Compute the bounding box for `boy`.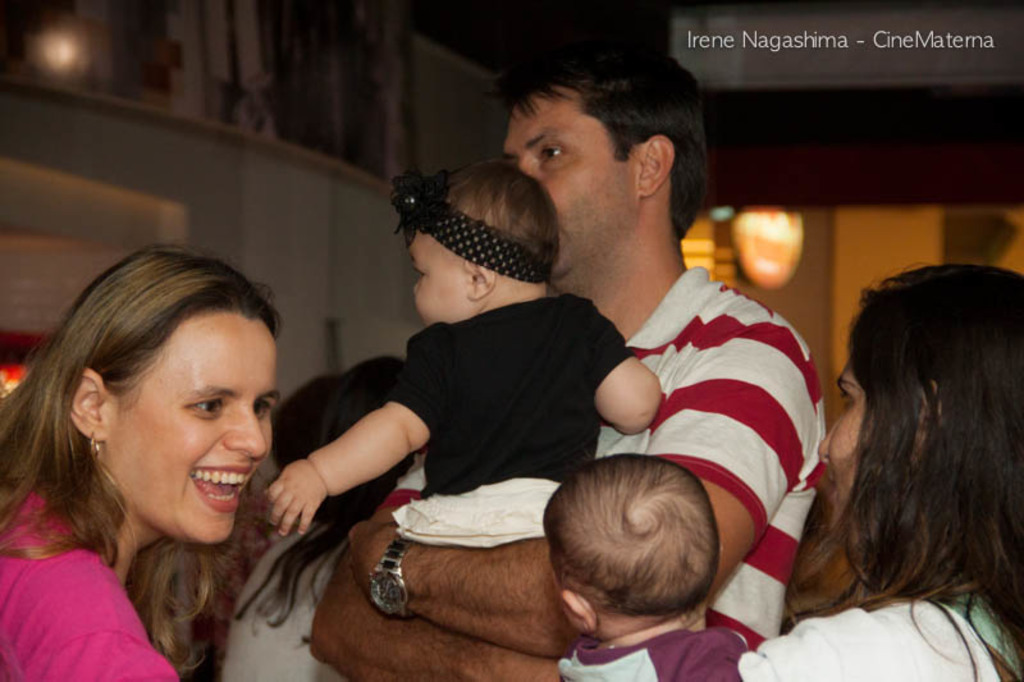
detection(495, 439, 768, 681).
